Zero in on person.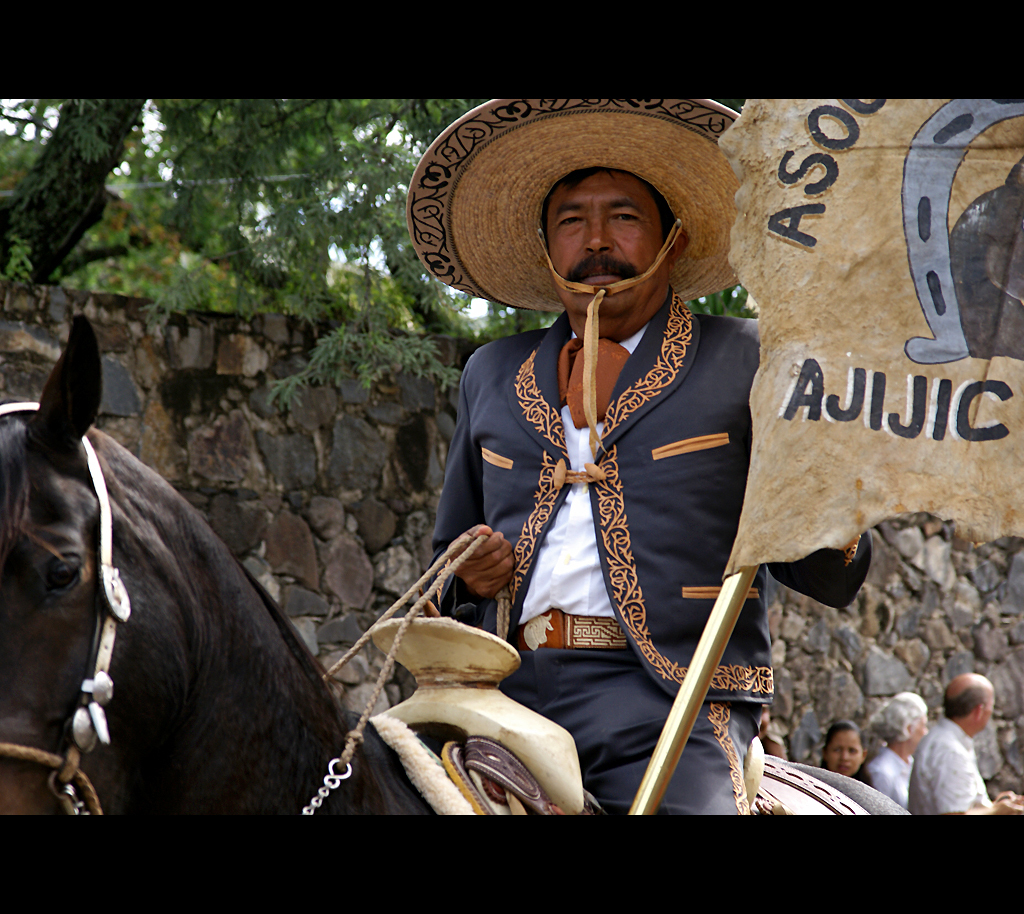
Zeroed in: x1=819 y1=716 x2=879 y2=777.
